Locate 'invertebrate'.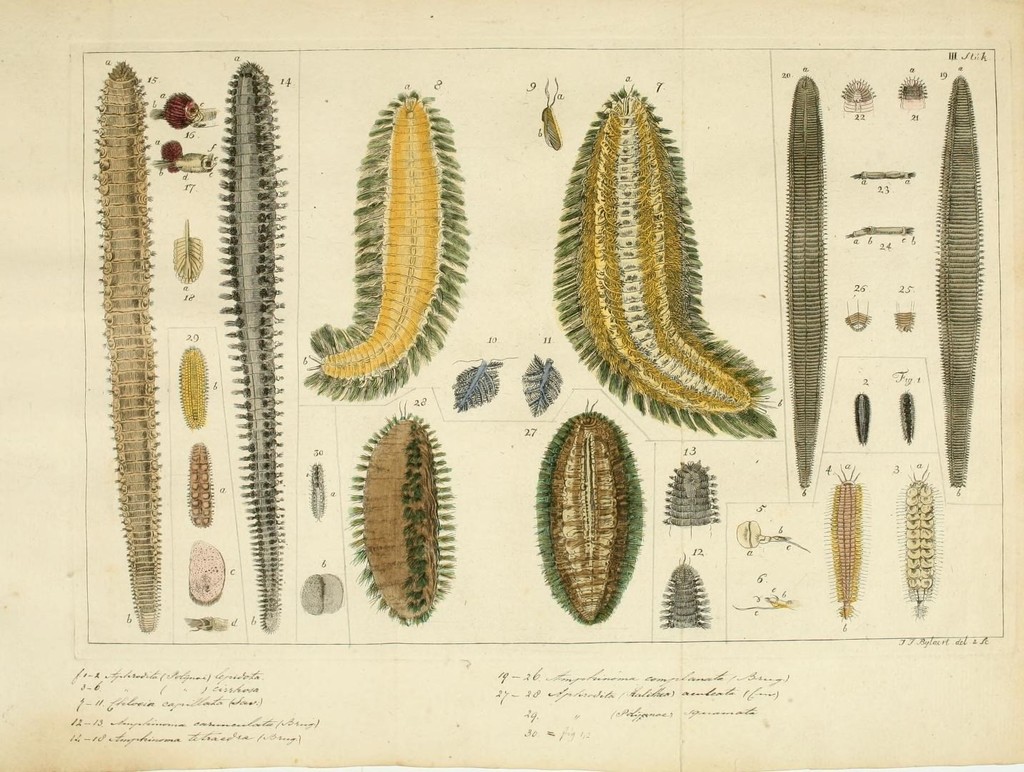
Bounding box: rect(833, 467, 868, 620).
